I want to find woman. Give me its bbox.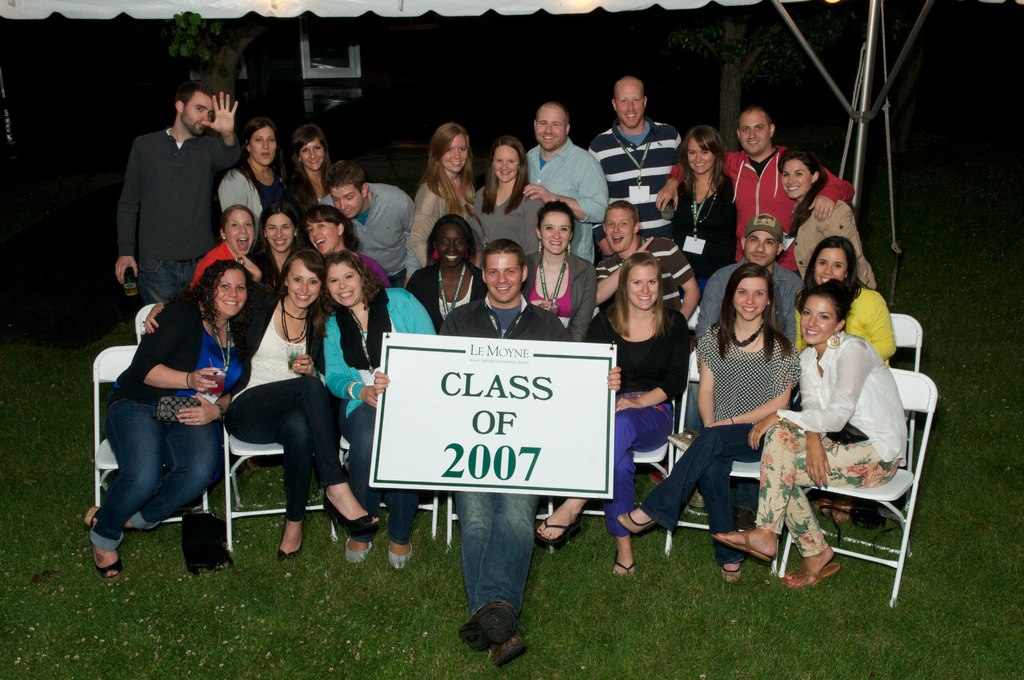
(left=714, top=279, right=908, bottom=582).
